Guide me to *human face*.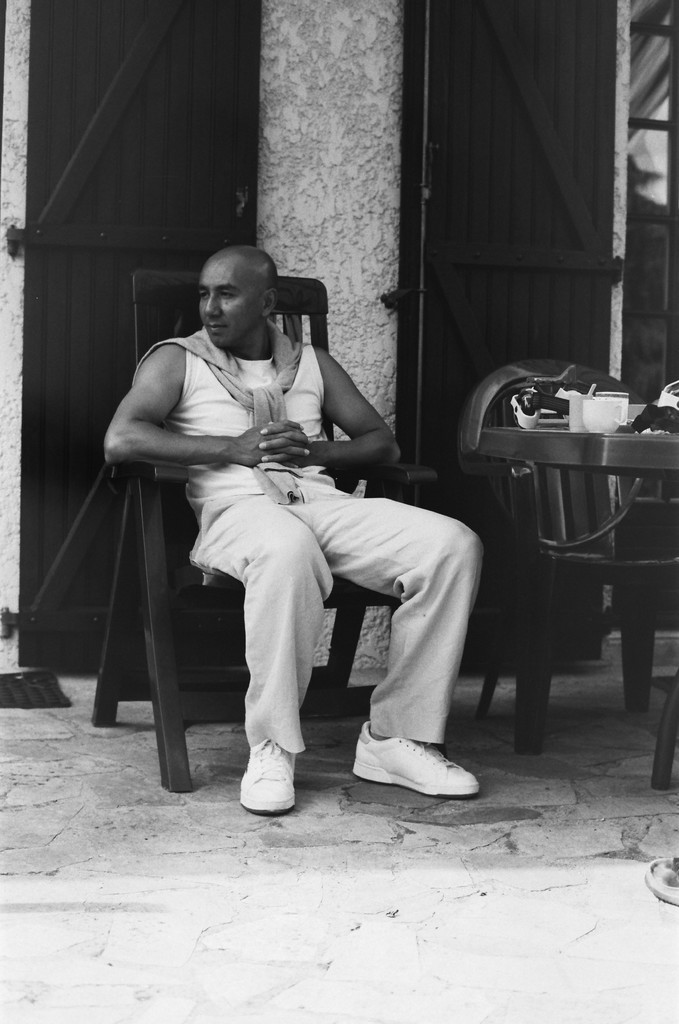
Guidance: detection(196, 253, 259, 348).
